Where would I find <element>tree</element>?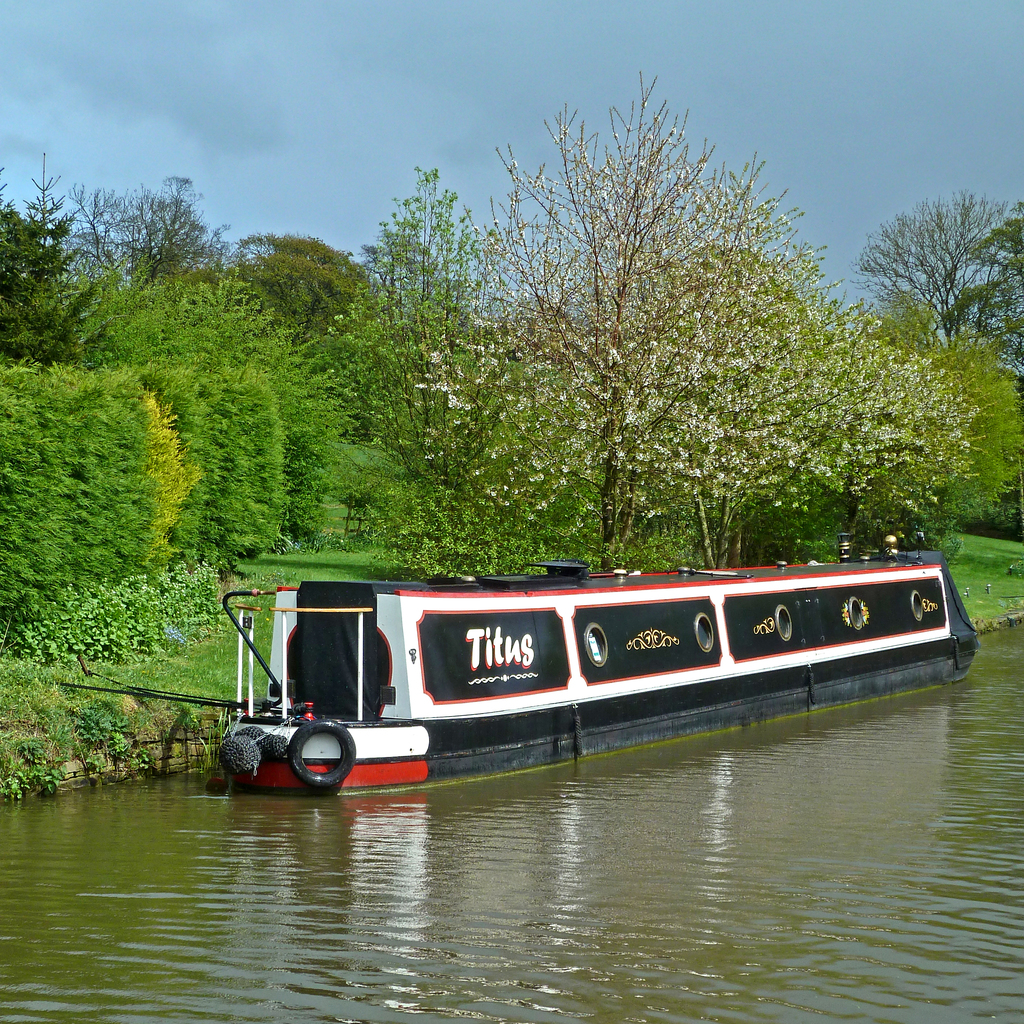
At 326, 158, 562, 501.
